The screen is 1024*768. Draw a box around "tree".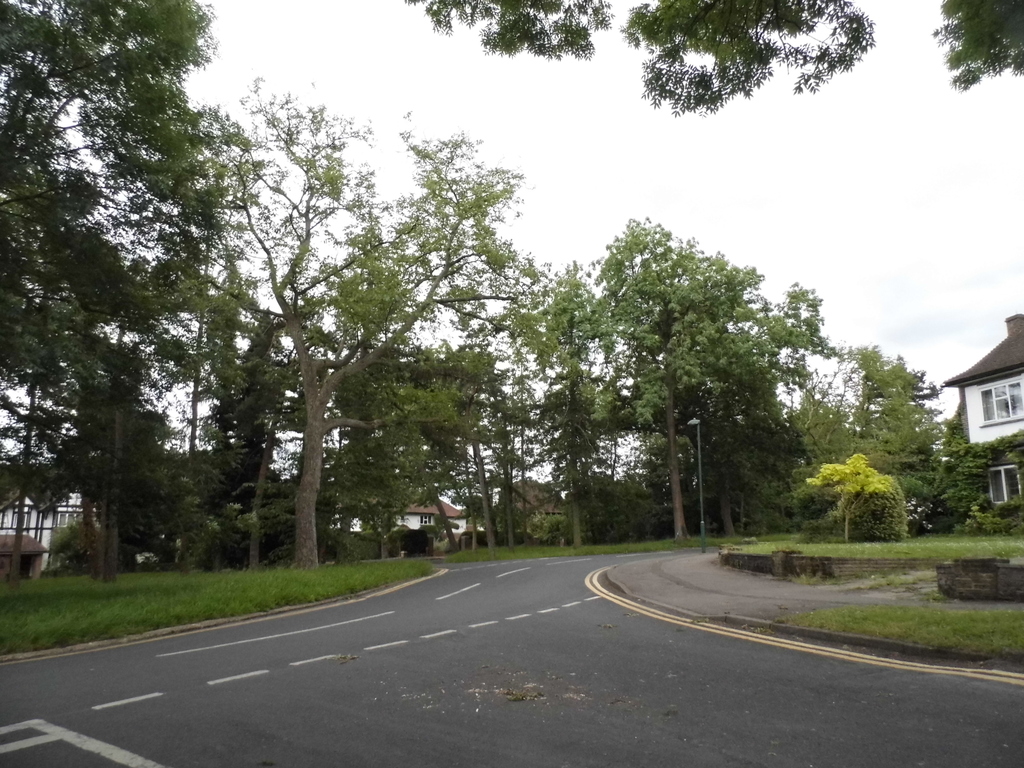
[403, 0, 1022, 120].
